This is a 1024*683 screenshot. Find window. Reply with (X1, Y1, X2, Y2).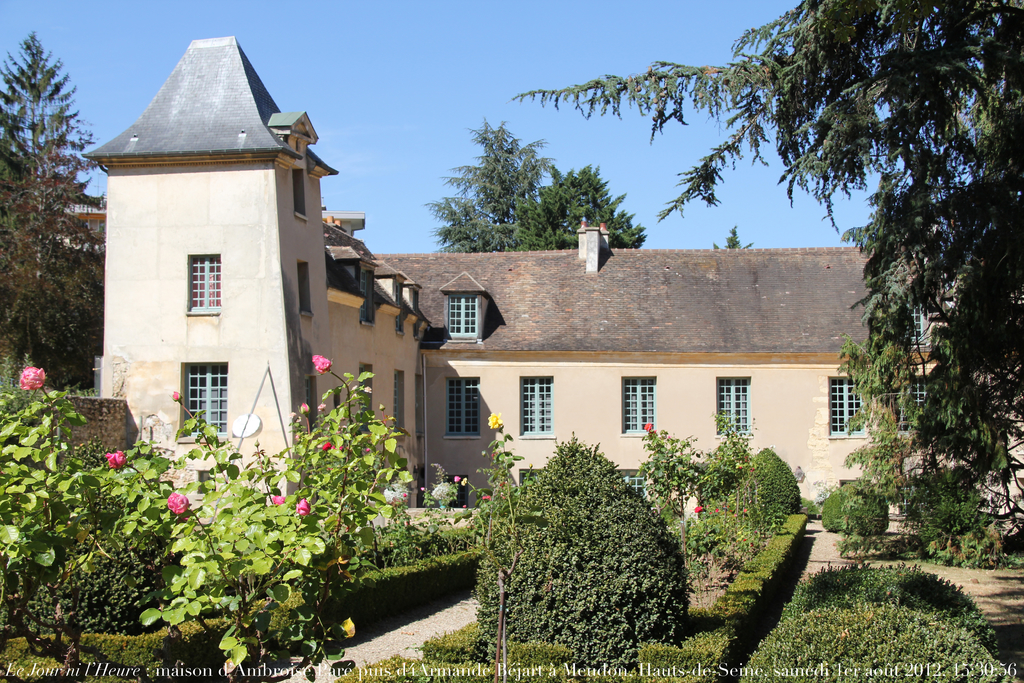
(184, 252, 221, 311).
